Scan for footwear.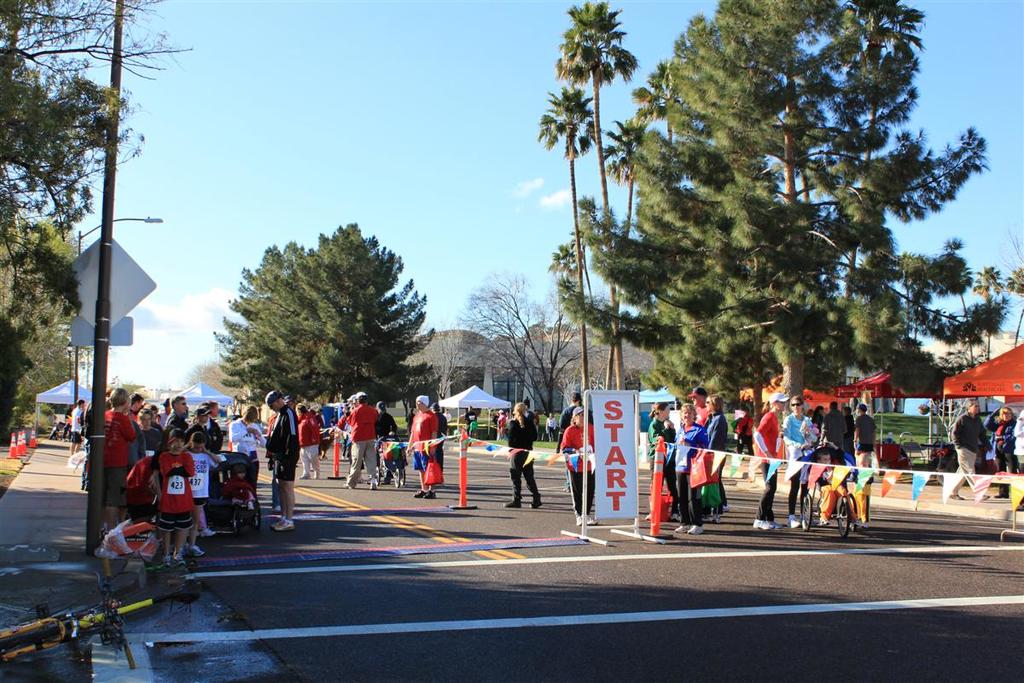
Scan result: {"x1": 300, "y1": 471, "x2": 308, "y2": 479}.
